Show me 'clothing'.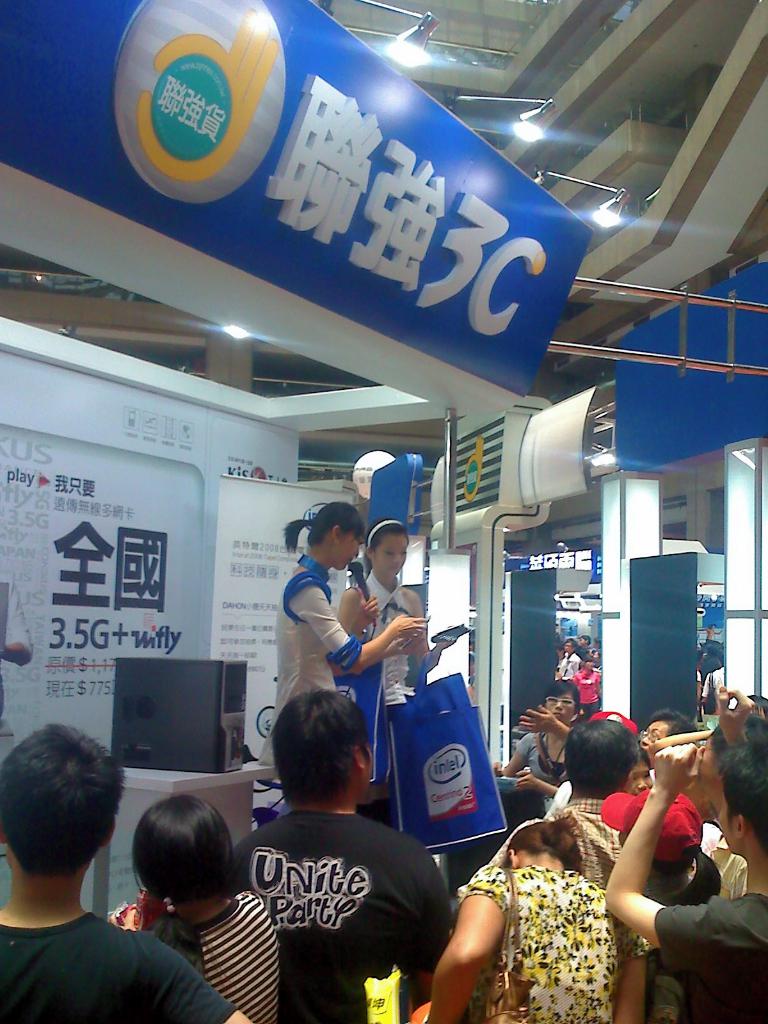
'clothing' is here: [168, 895, 284, 1023].
